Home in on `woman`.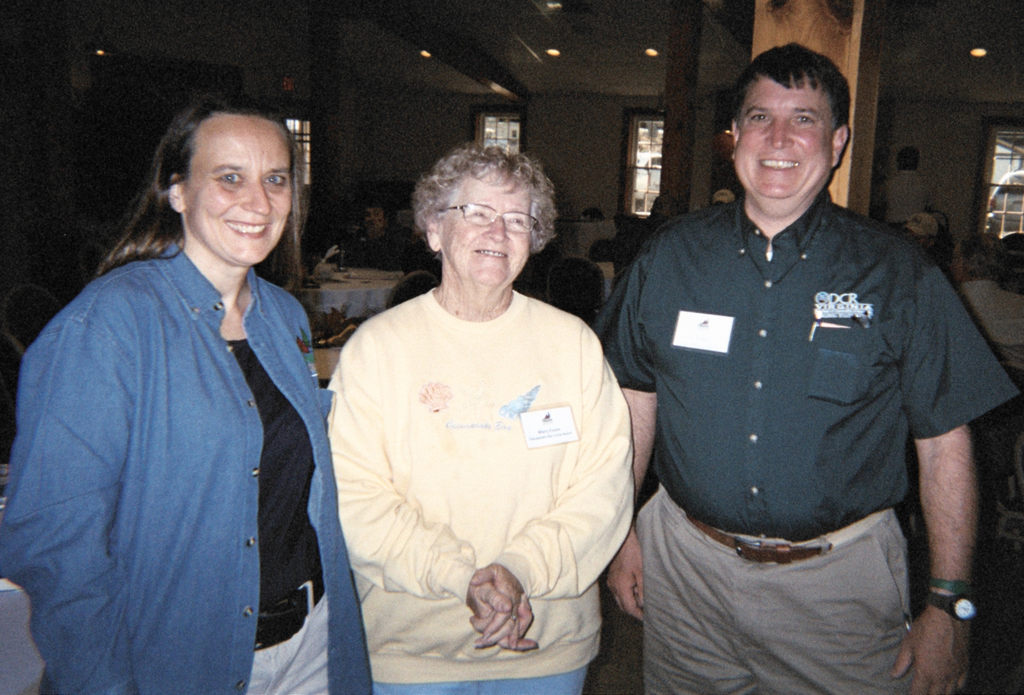
Homed in at 323:129:627:689.
